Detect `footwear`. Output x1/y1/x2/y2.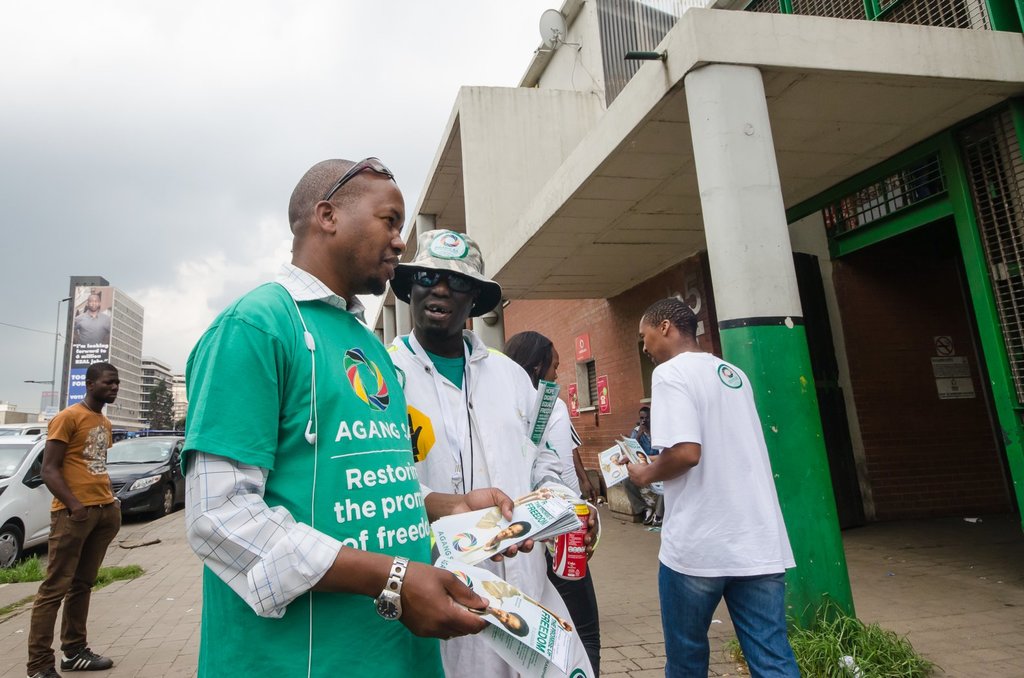
61/646/114/672.
